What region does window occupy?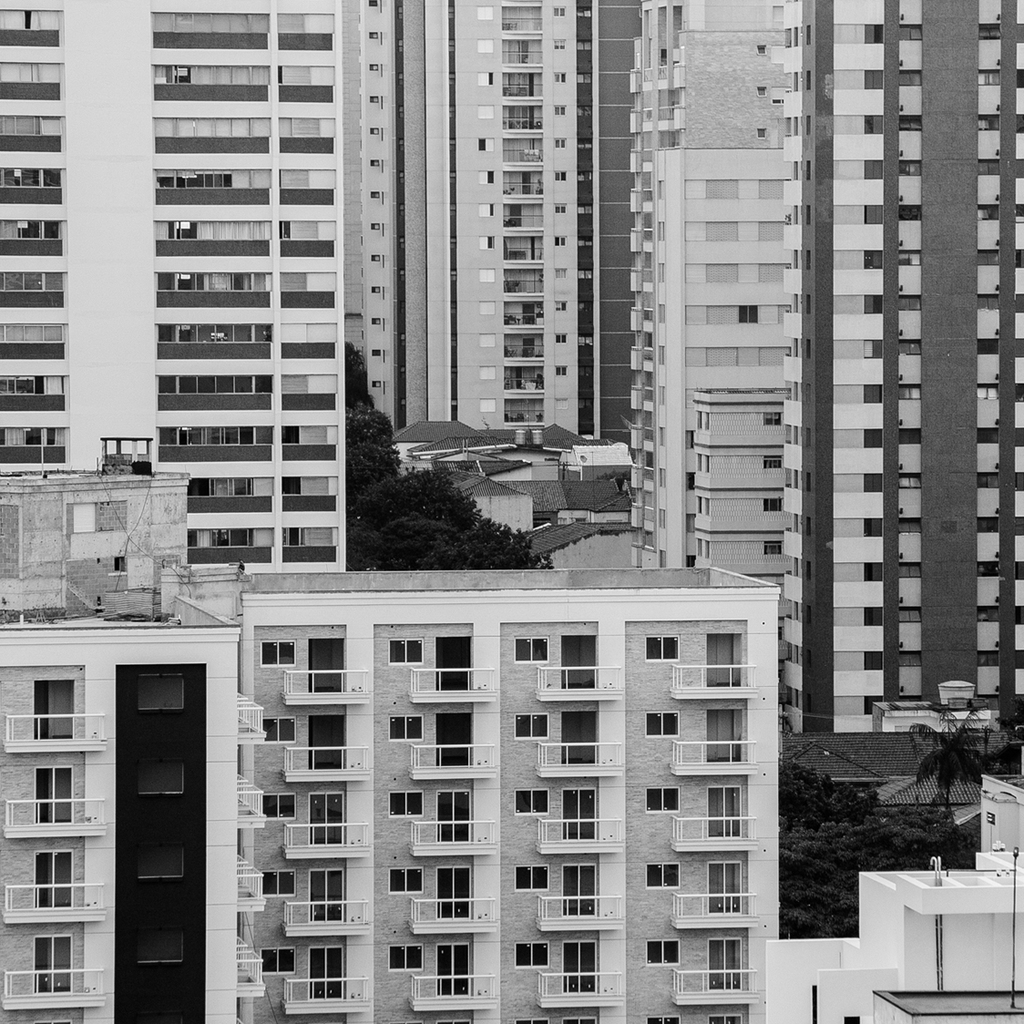
Rect(643, 787, 684, 815).
